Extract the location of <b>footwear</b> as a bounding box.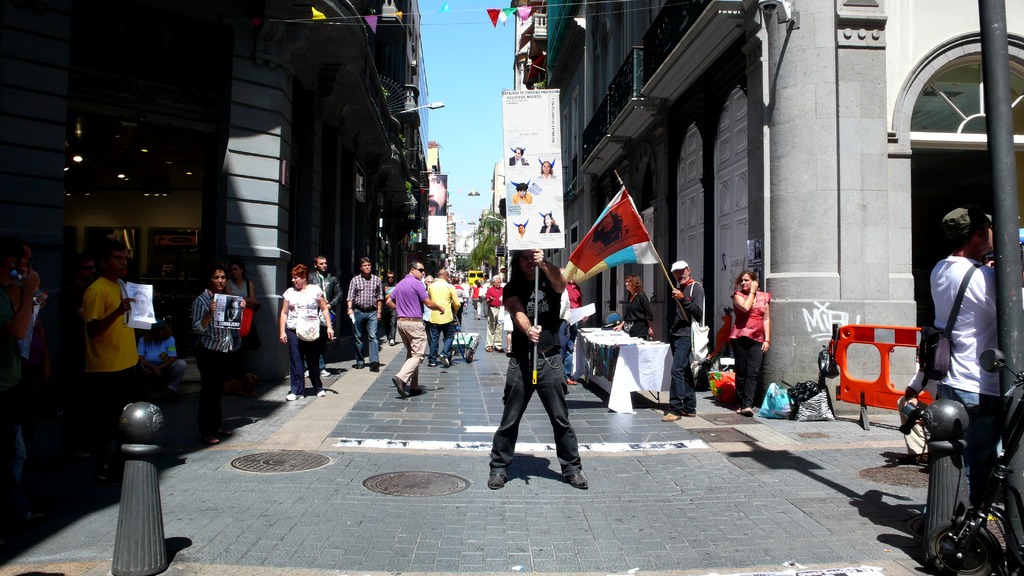
bbox=(201, 438, 222, 448).
